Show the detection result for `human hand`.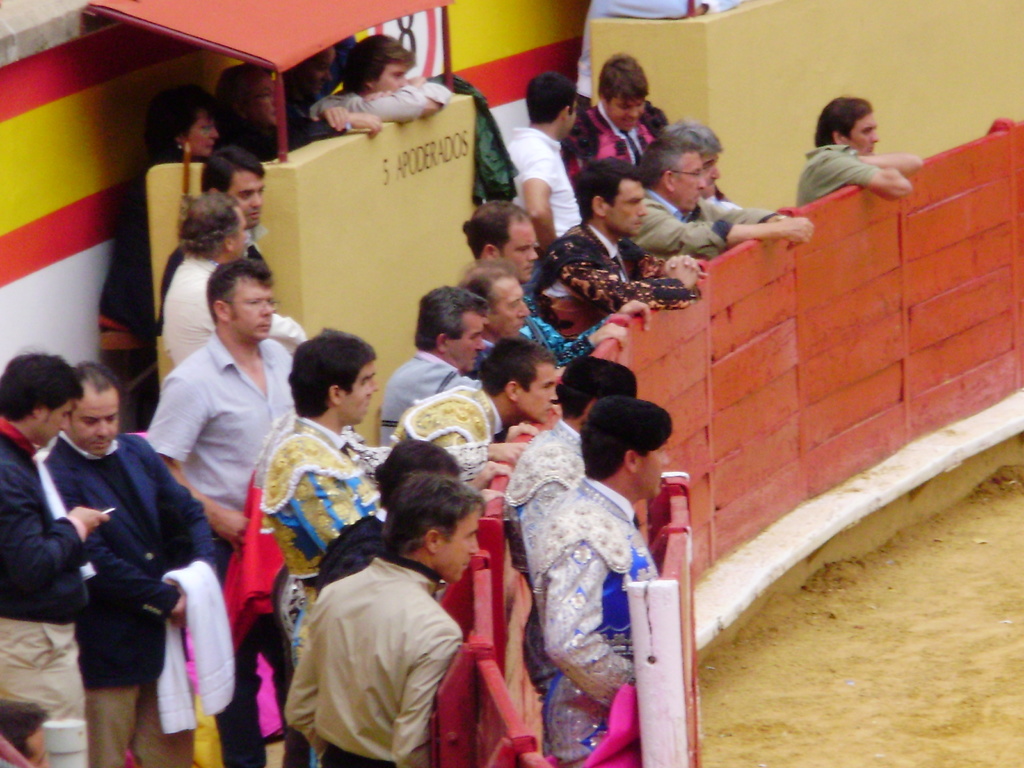
pyautogui.locateOnScreen(350, 110, 384, 143).
